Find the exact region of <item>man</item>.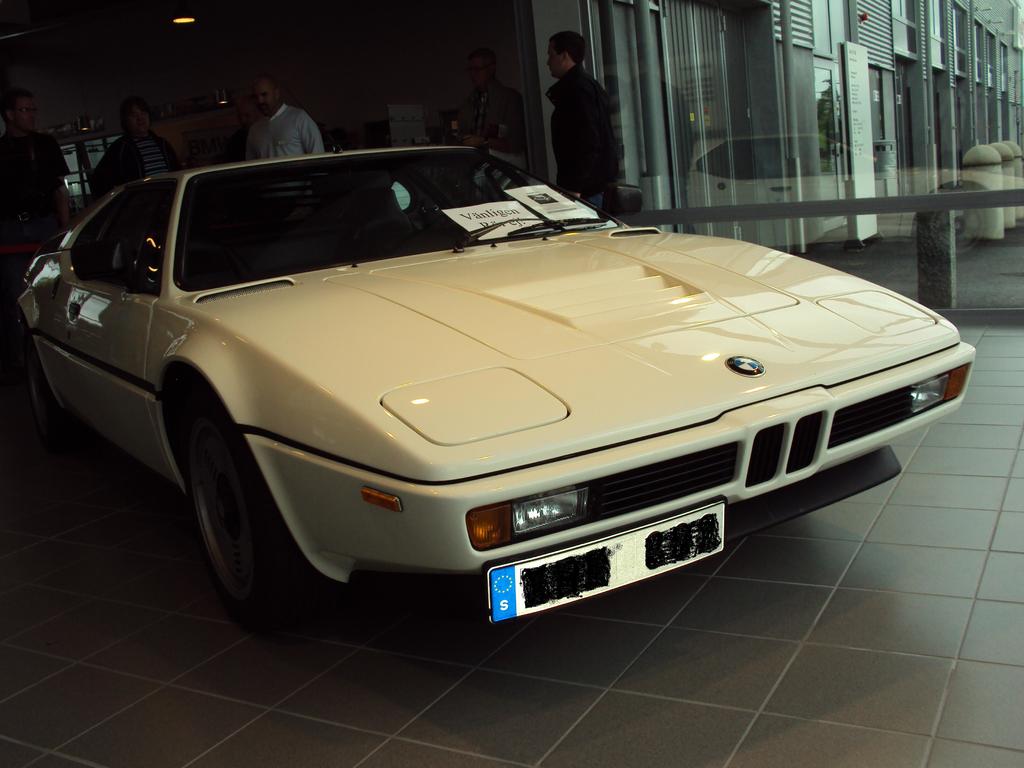
Exact region: region(90, 95, 173, 196).
